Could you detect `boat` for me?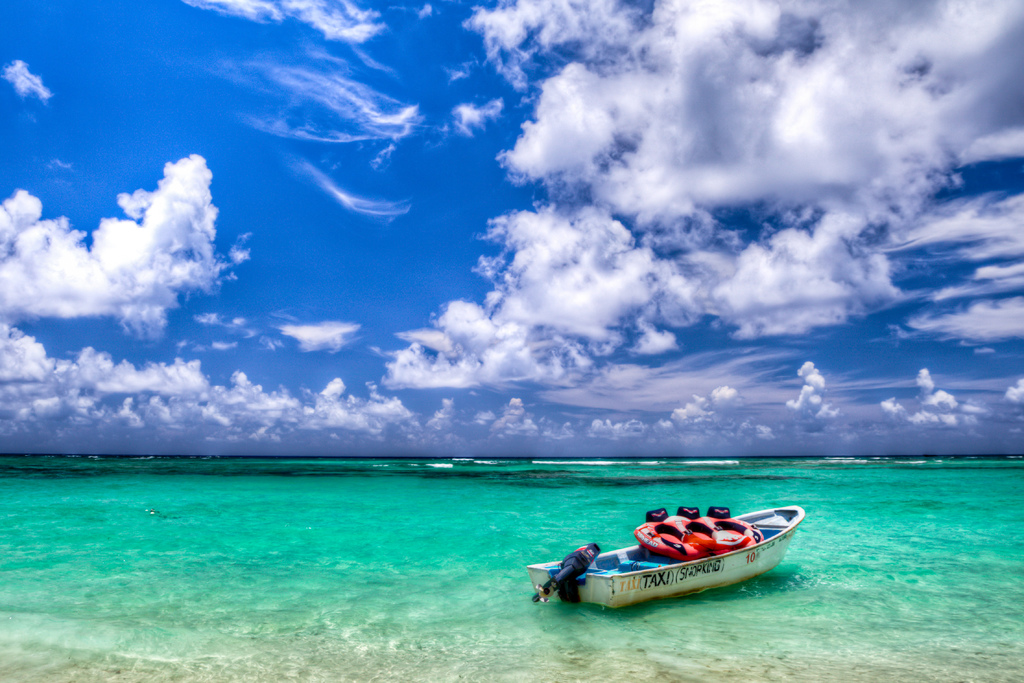
Detection result: bbox=(539, 510, 819, 613).
